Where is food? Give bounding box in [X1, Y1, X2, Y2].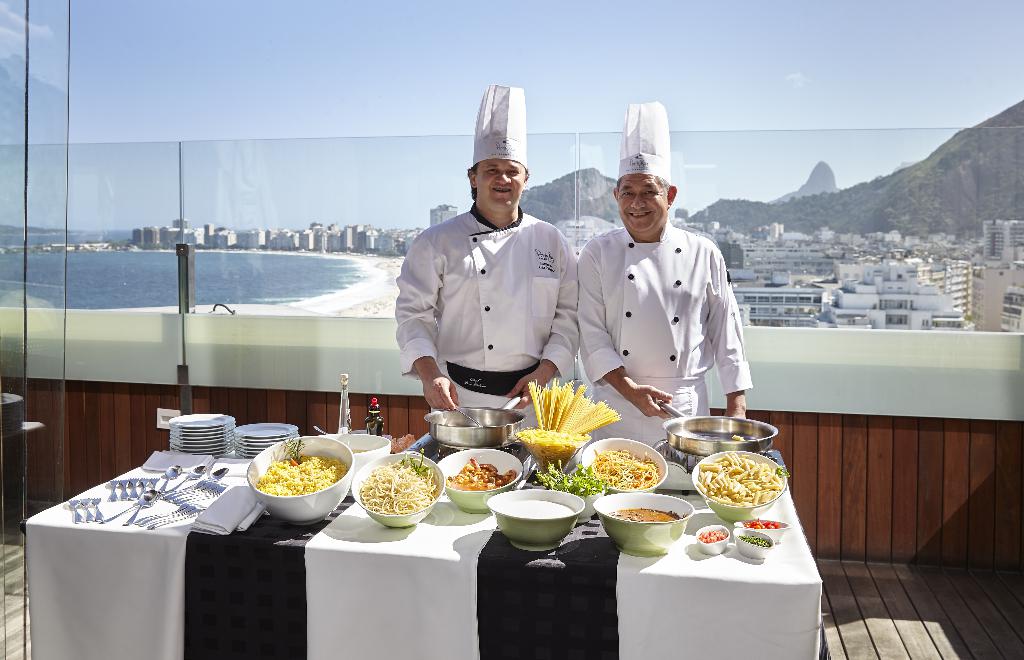
[442, 454, 516, 492].
